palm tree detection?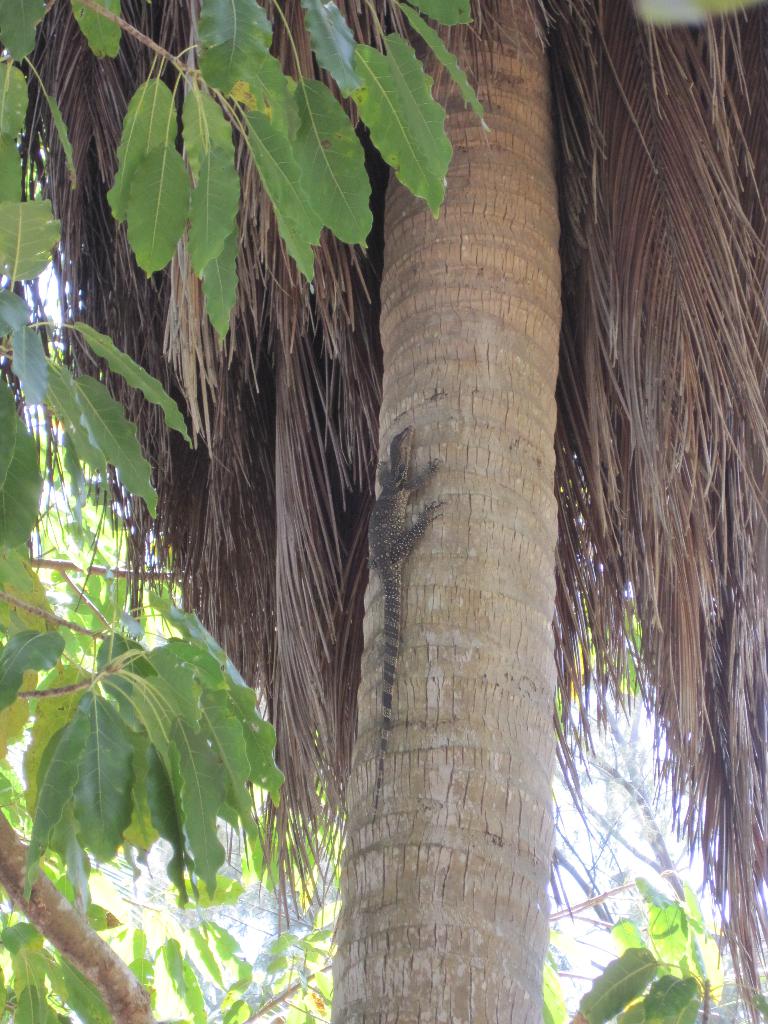
region(0, 0, 767, 1023)
